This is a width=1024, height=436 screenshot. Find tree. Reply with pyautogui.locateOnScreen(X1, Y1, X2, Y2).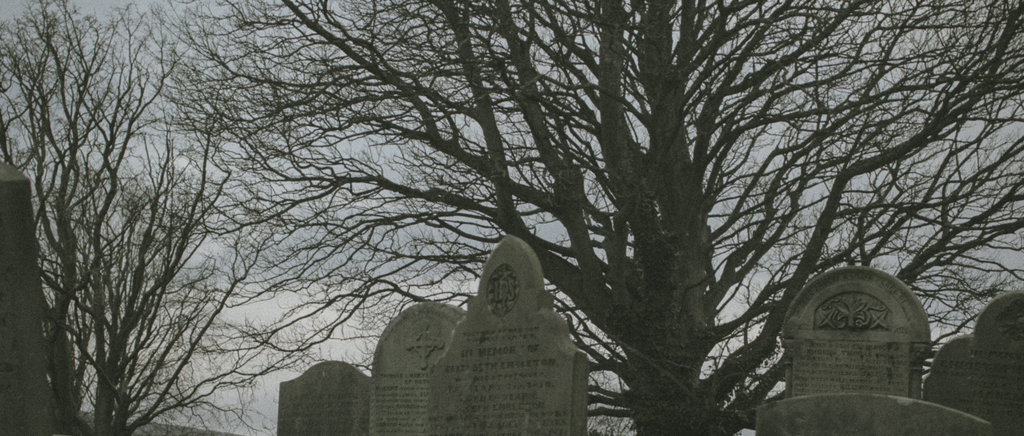
pyautogui.locateOnScreen(0, 0, 391, 435).
